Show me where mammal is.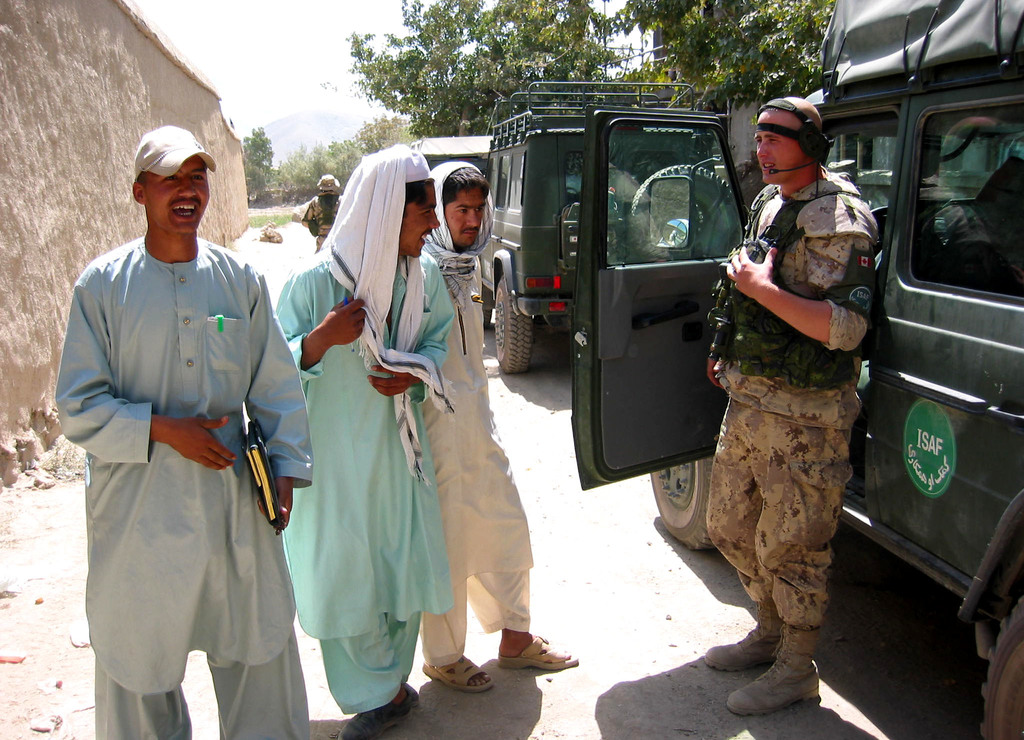
mammal is at <bbox>420, 162, 578, 686</bbox>.
